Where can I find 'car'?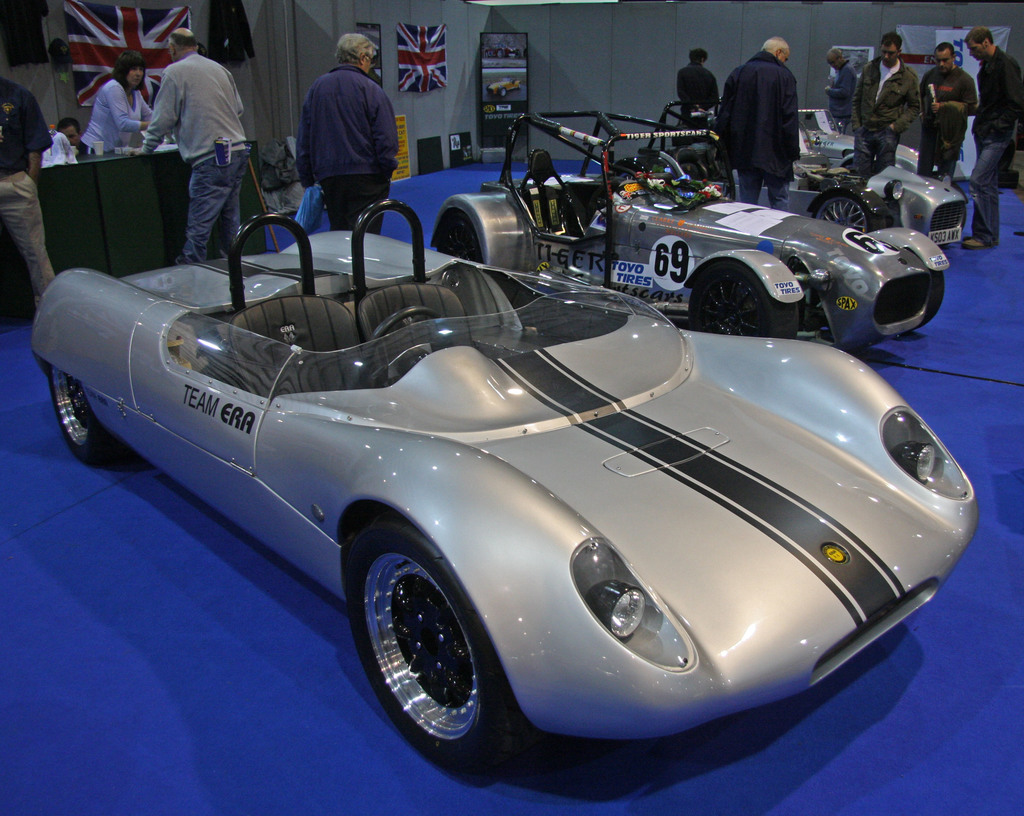
You can find it at x1=429 y1=112 x2=950 y2=352.
